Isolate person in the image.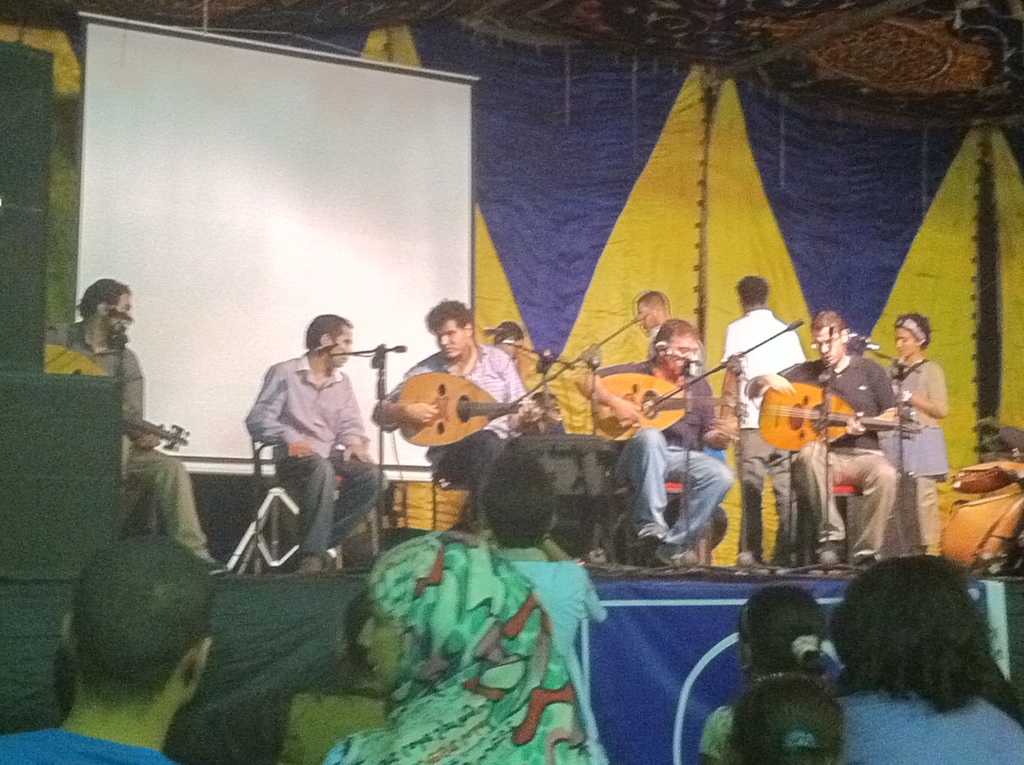
Isolated region: x1=634 y1=293 x2=702 y2=377.
